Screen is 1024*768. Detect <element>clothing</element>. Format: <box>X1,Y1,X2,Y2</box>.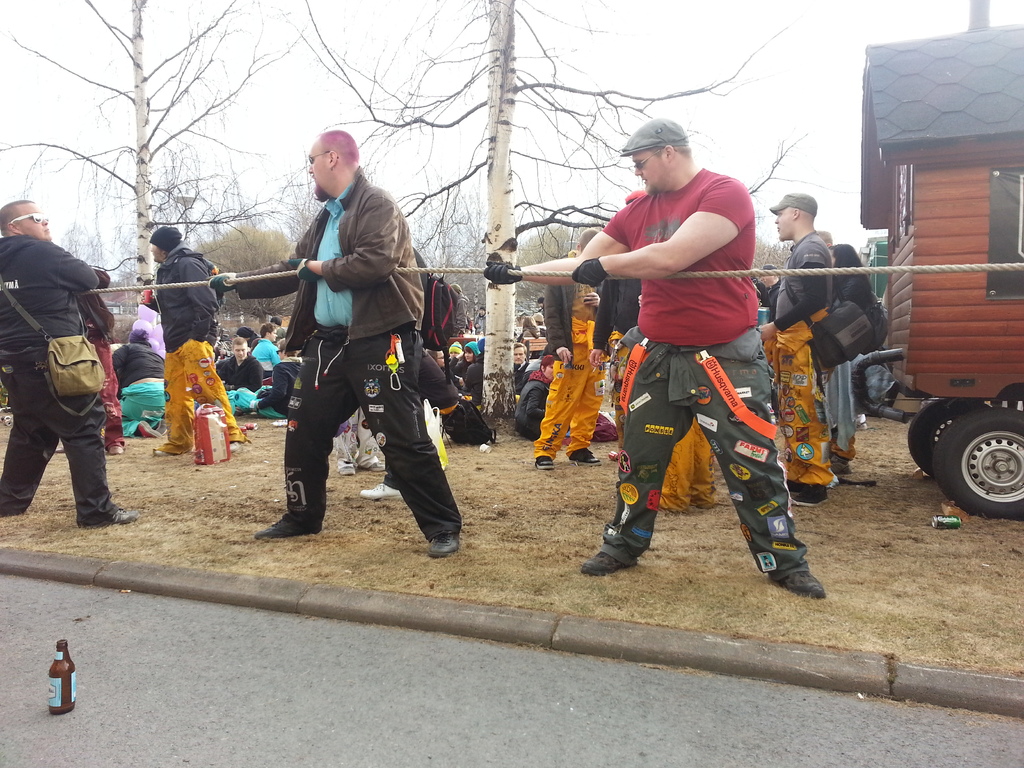
<box>514,365,548,438</box>.
